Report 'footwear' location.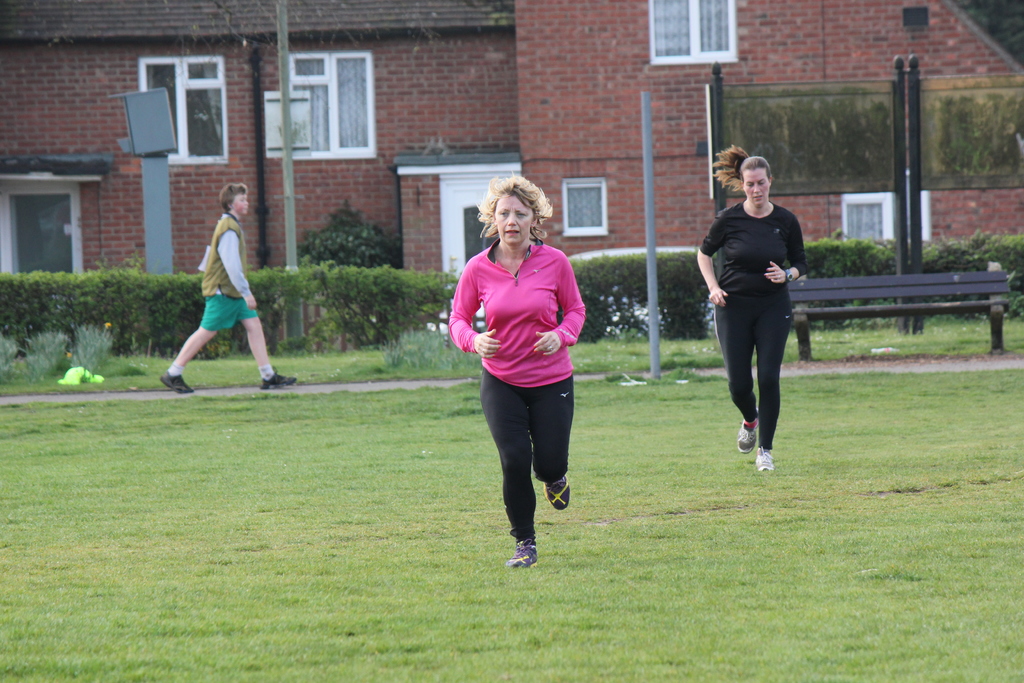
Report: locate(545, 483, 566, 511).
